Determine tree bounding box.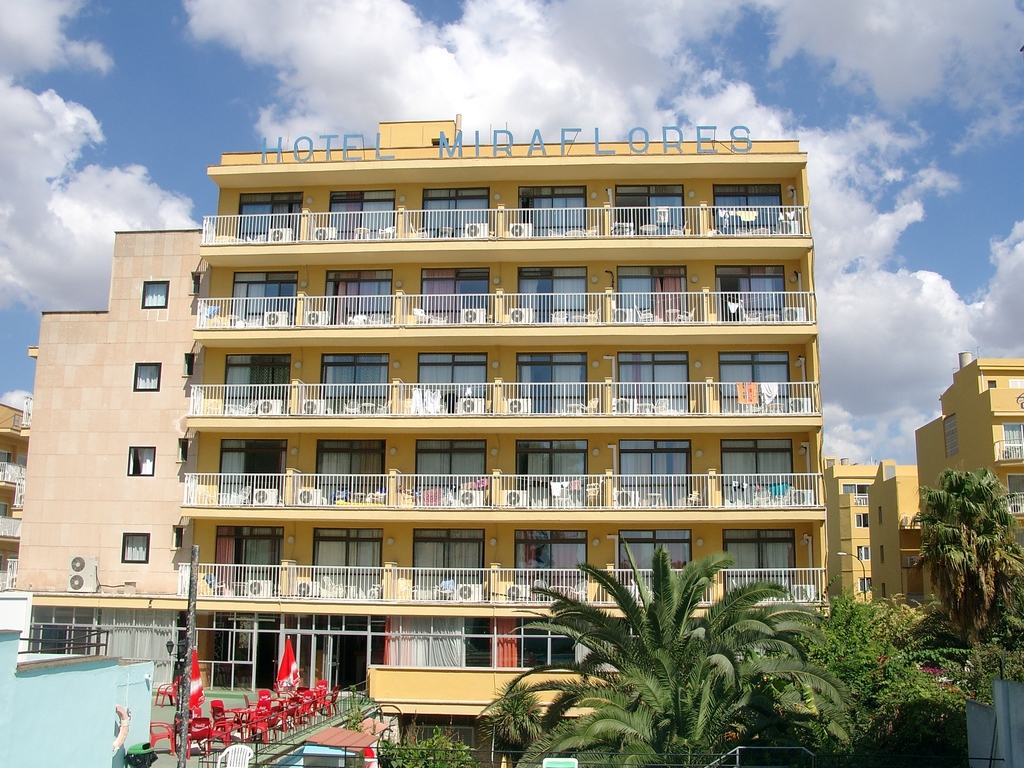
Determined: <region>784, 587, 943, 742</region>.
